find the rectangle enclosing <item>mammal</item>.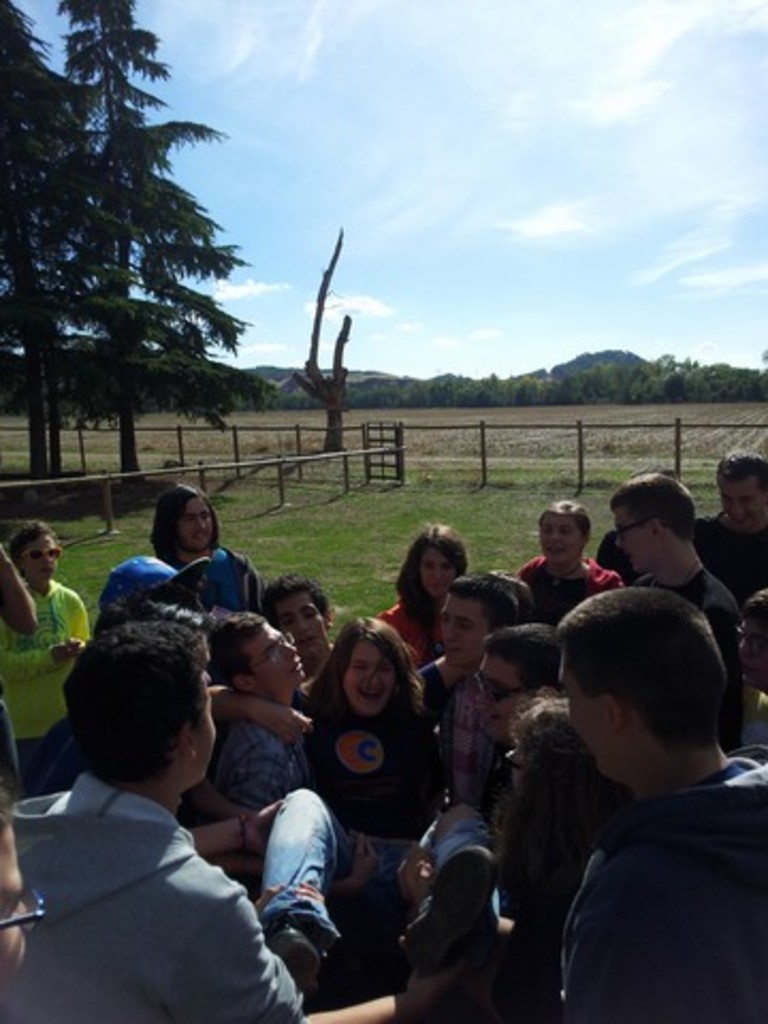
[250,570,346,674].
